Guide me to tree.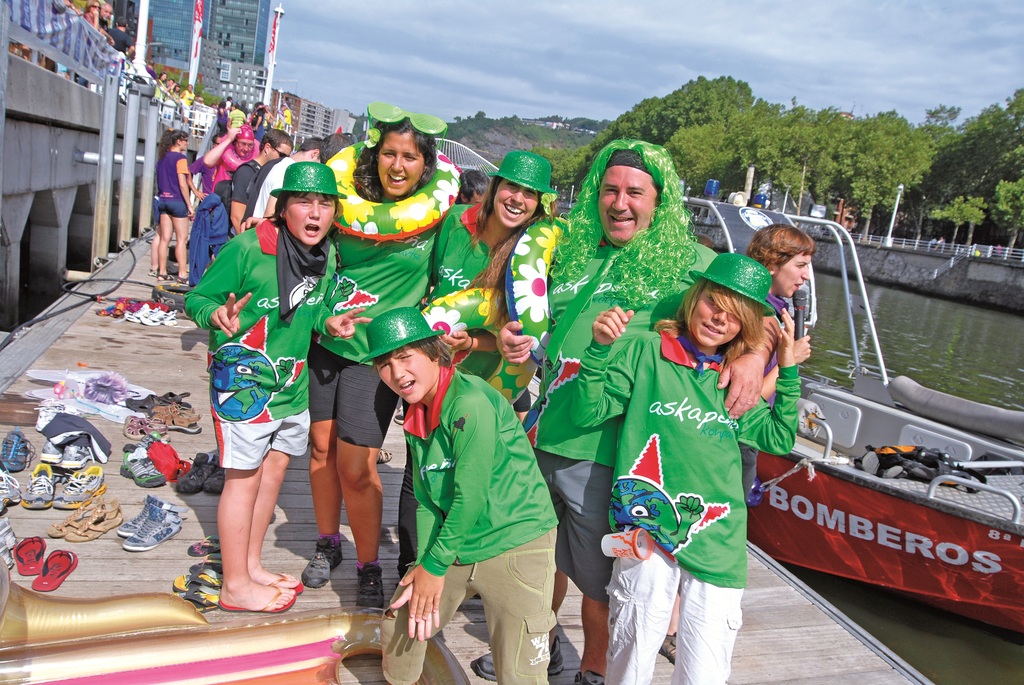
Guidance: rect(772, 106, 818, 209).
